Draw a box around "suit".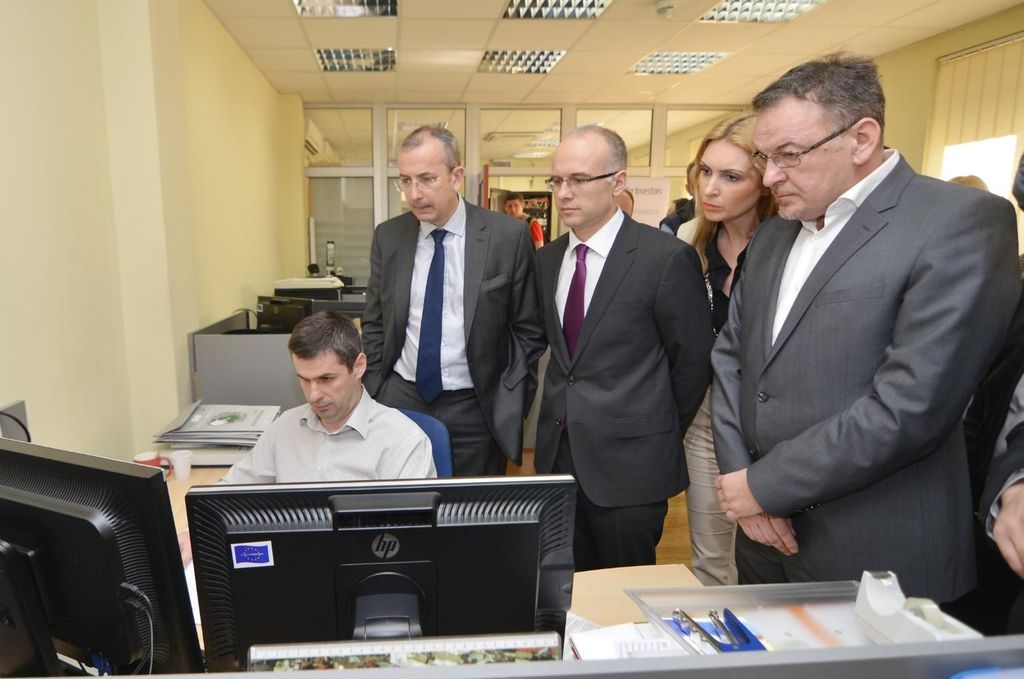
[643,47,1000,615].
